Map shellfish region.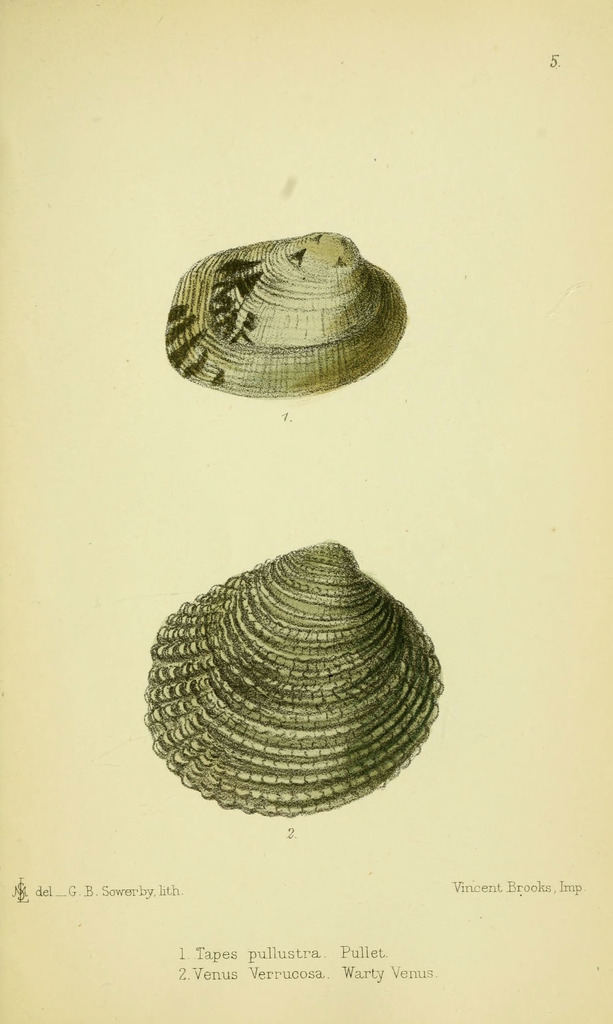
Mapped to {"x1": 139, "y1": 538, "x2": 448, "y2": 819}.
